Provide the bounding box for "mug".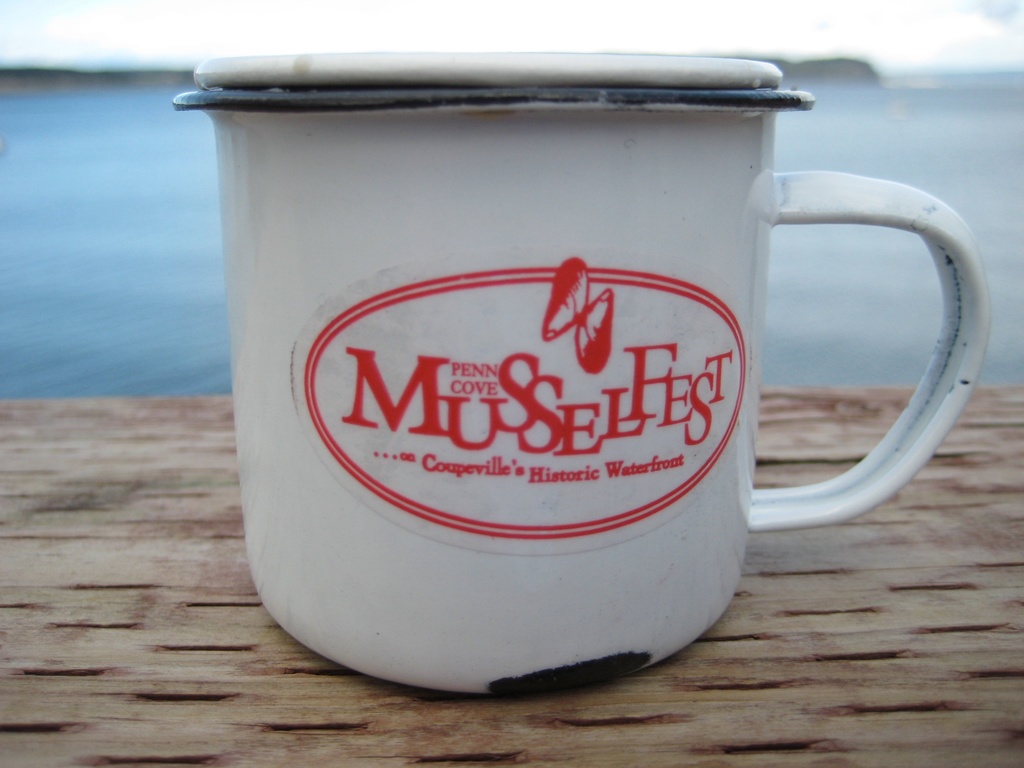
region(172, 50, 991, 696).
